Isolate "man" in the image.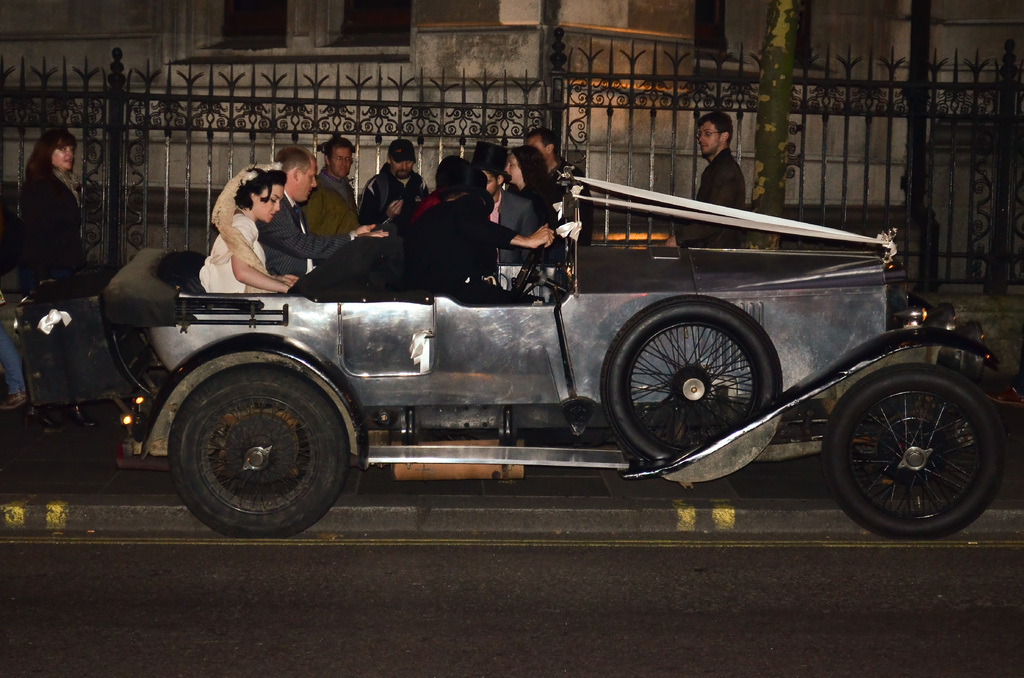
Isolated region: bbox=(406, 165, 550, 305).
